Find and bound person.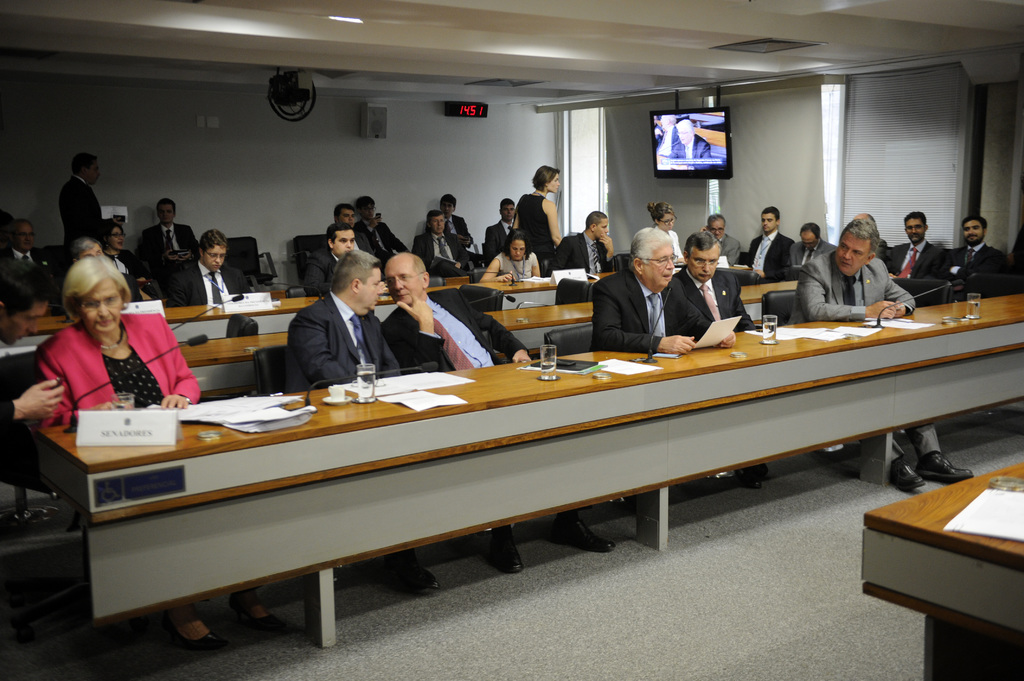
Bound: {"left": 93, "top": 214, "right": 146, "bottom": 308}.
